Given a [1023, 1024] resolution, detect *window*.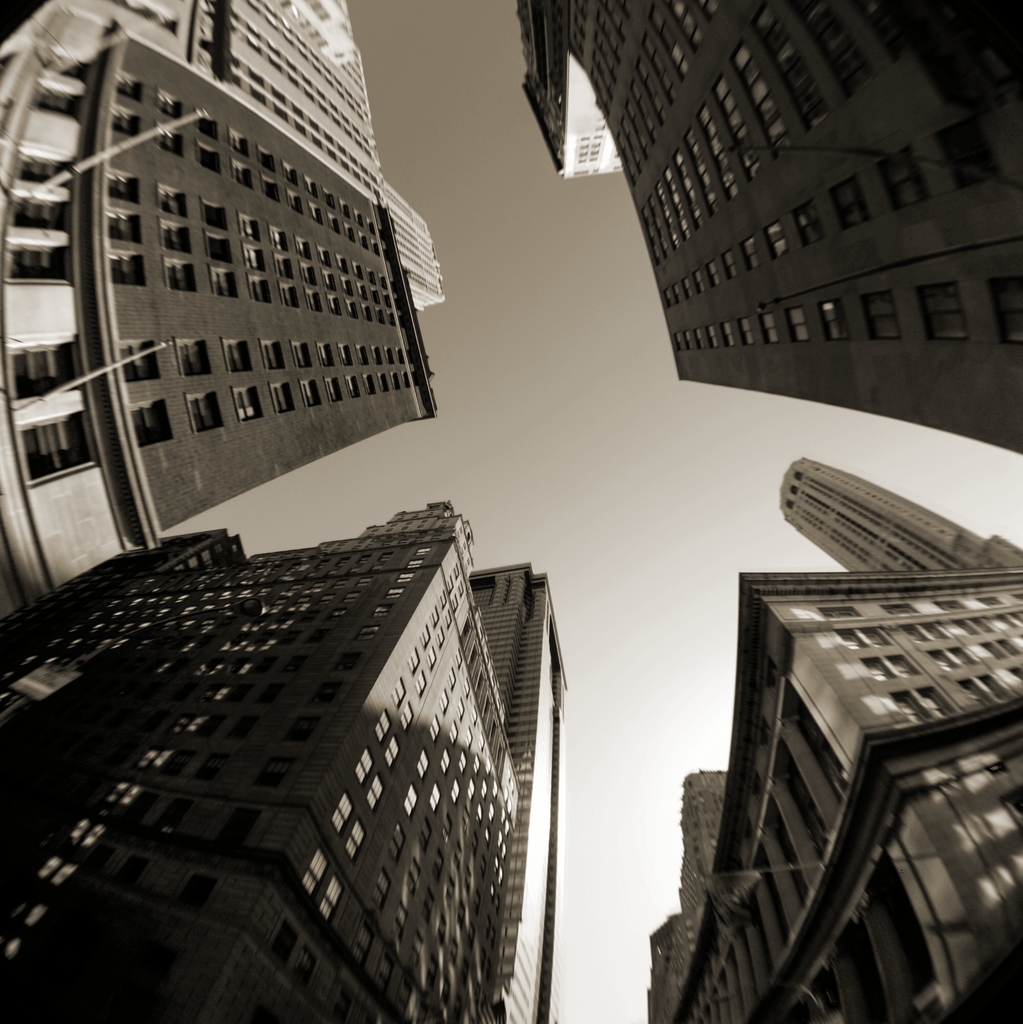
locate(105, 211, 143, 239).
